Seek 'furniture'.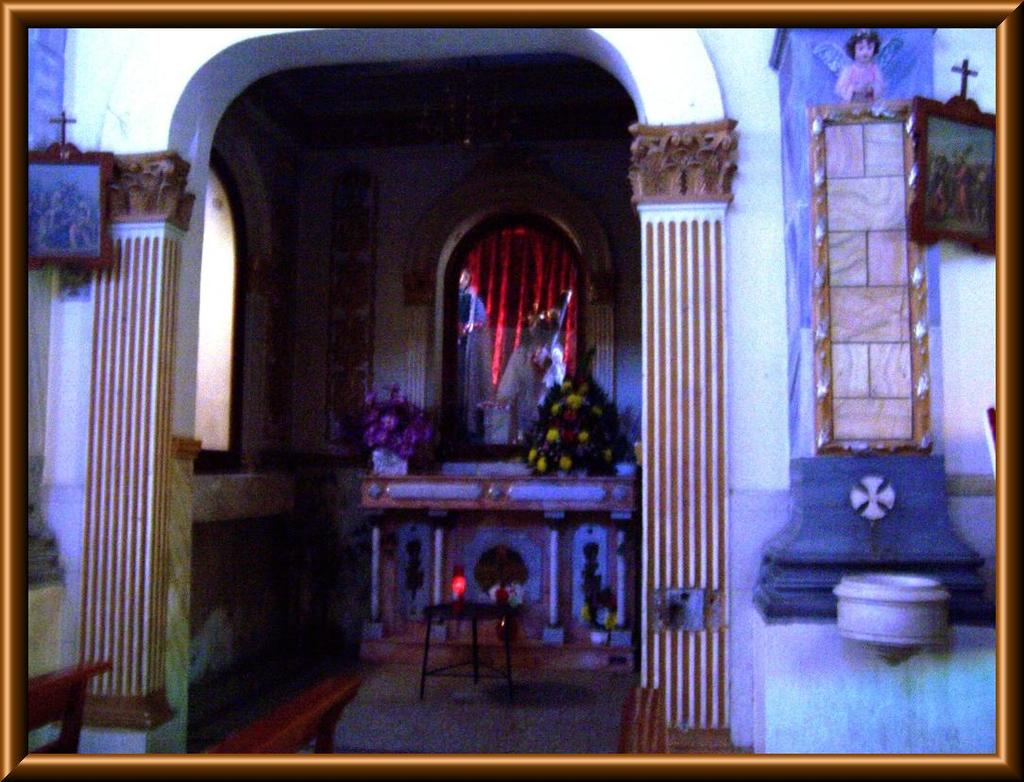
pyautogui.locateOnScreen(424, 598, 522, 699).
